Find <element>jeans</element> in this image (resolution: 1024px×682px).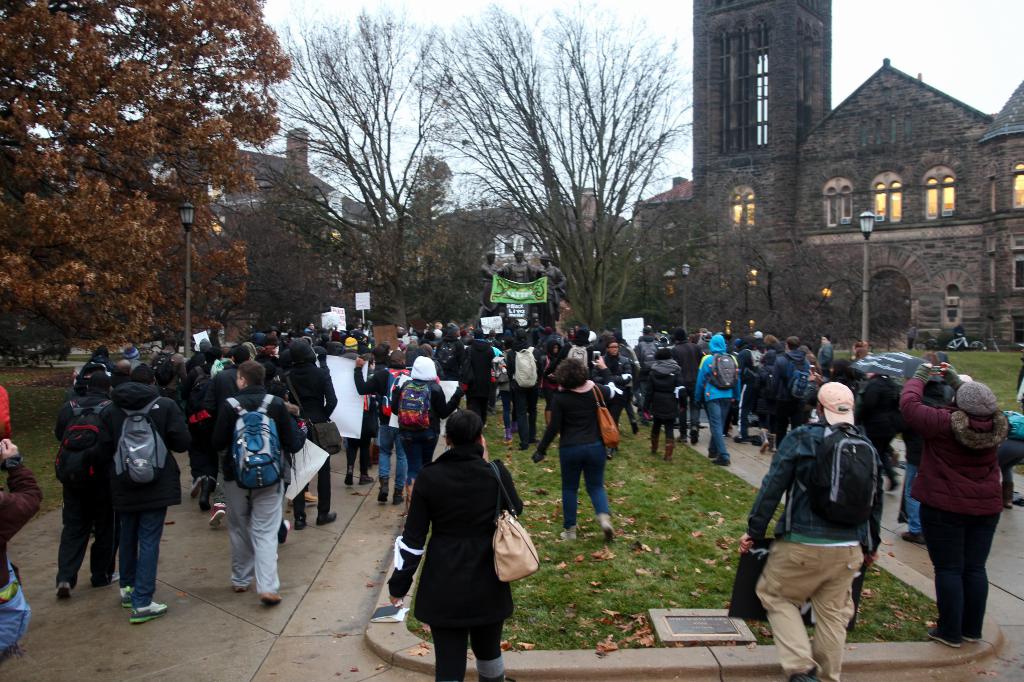
[x1=221, y1=483, x2=284, y2=597].
